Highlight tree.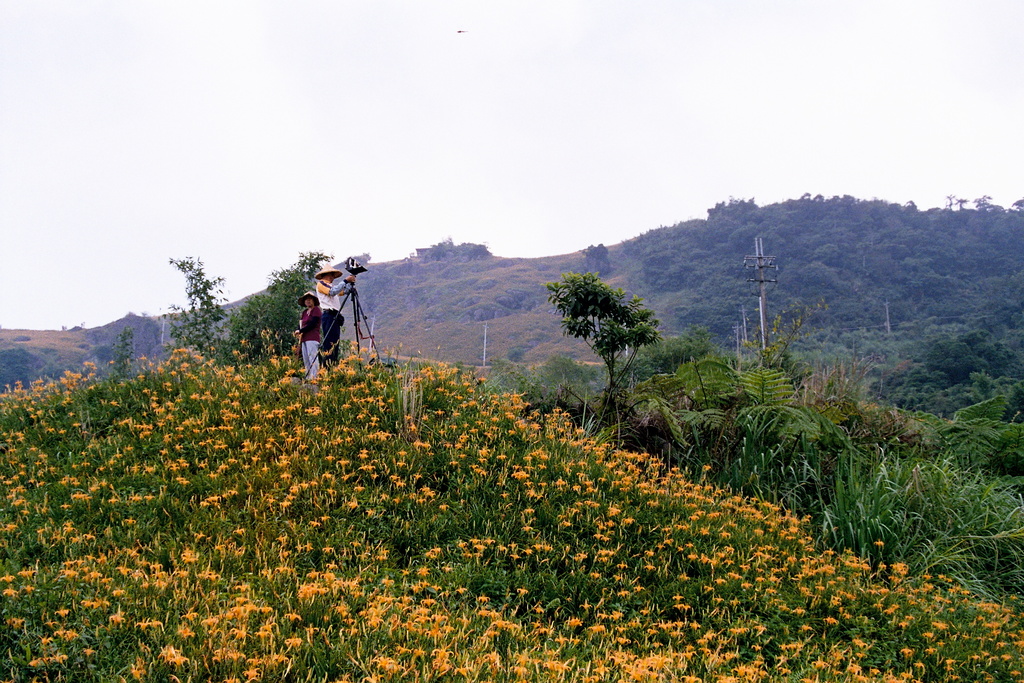
Highlighted region: detection(876, 293, 1023, 420).
